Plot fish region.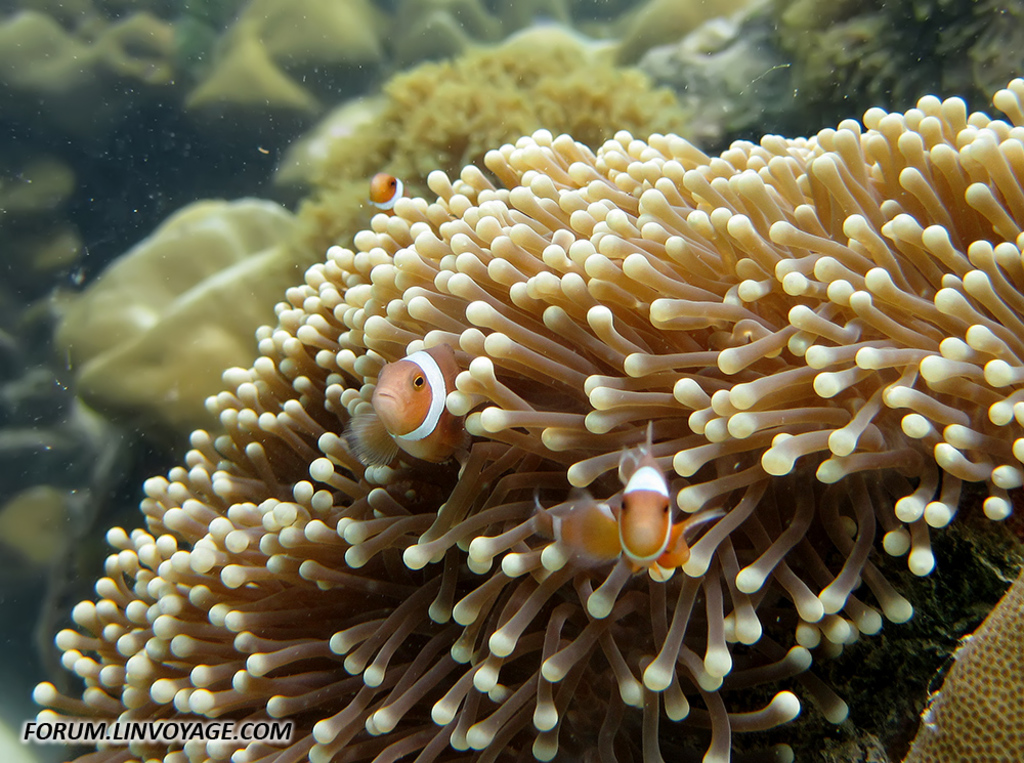
Plotted at x1=571, y1=425, x2=723, y2=581.
